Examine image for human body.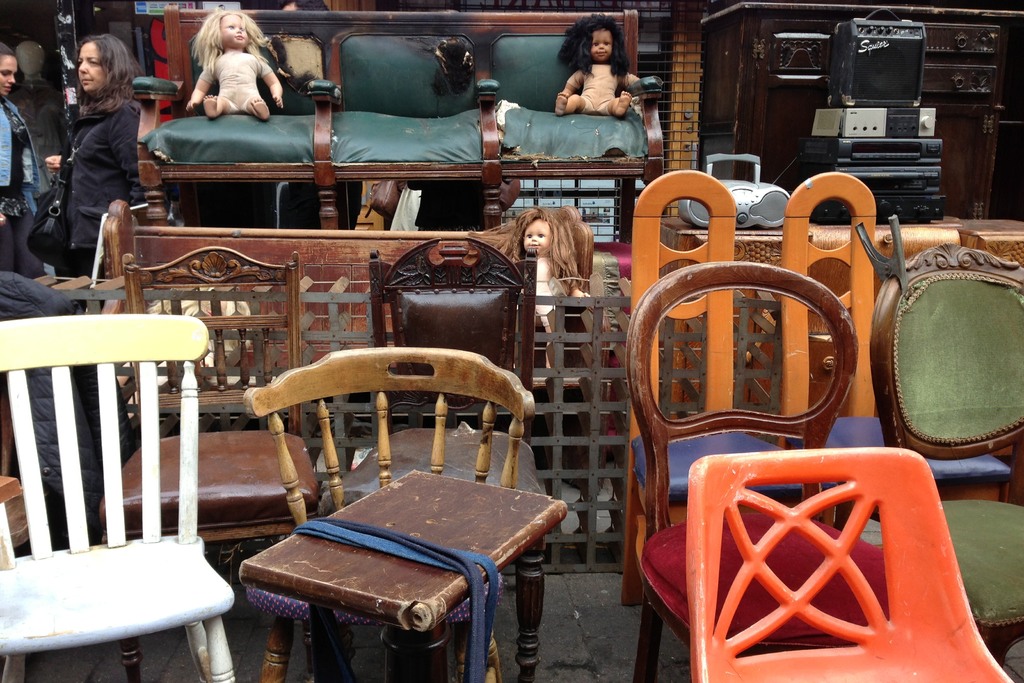
Examination result: [53, 28, 152, 286].
